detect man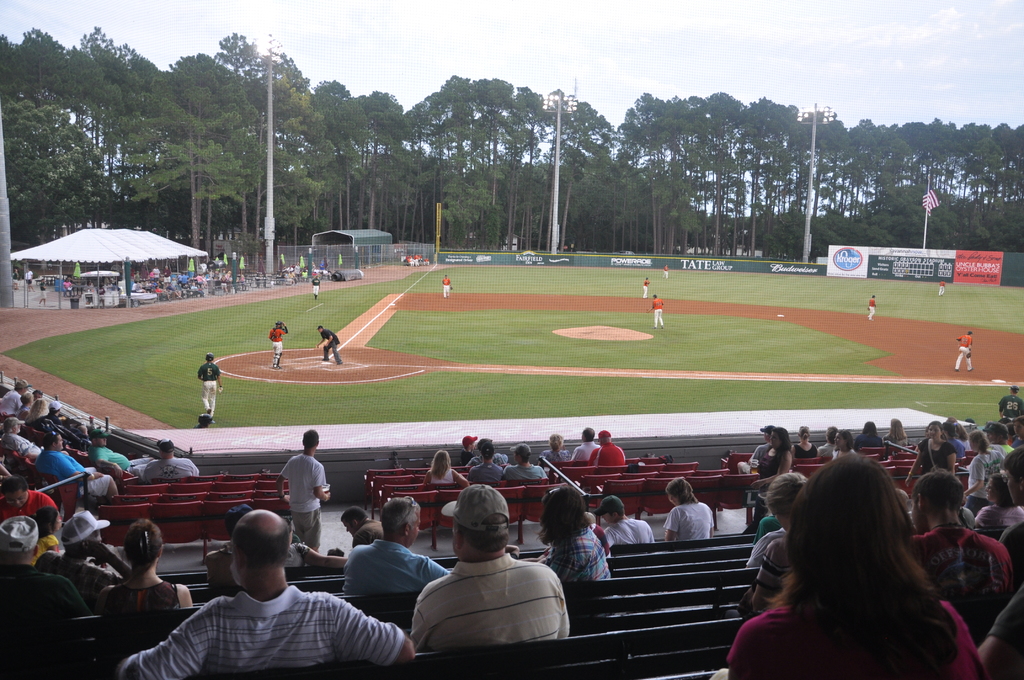
locate(275, 426, 326, 552)
